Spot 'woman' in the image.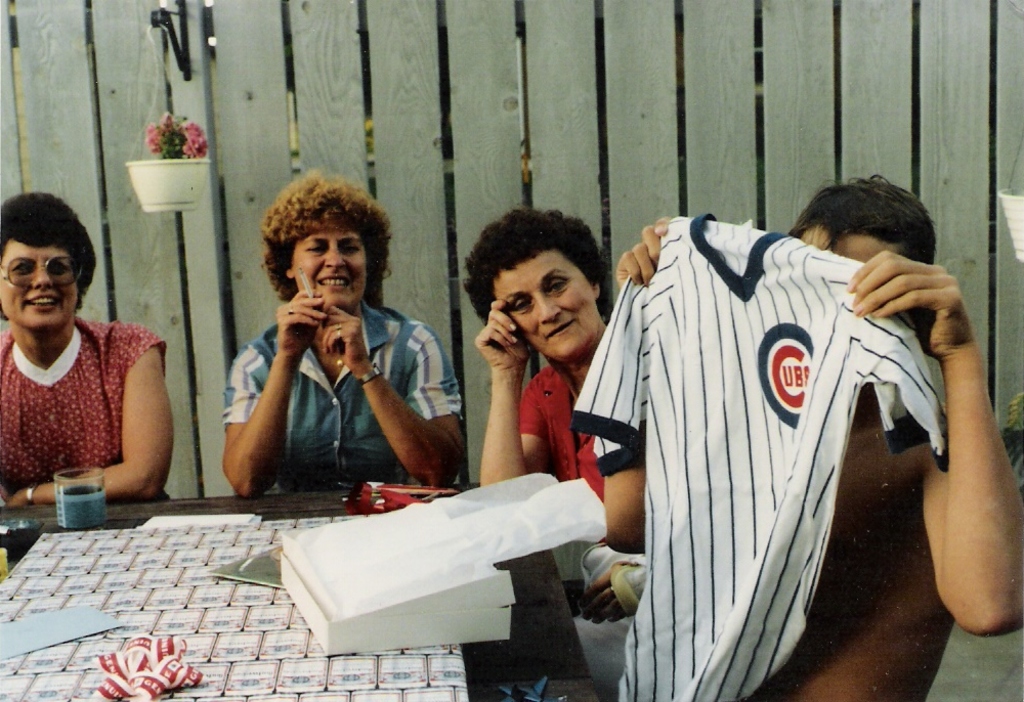
'woman' found at [222,165,467,497].
